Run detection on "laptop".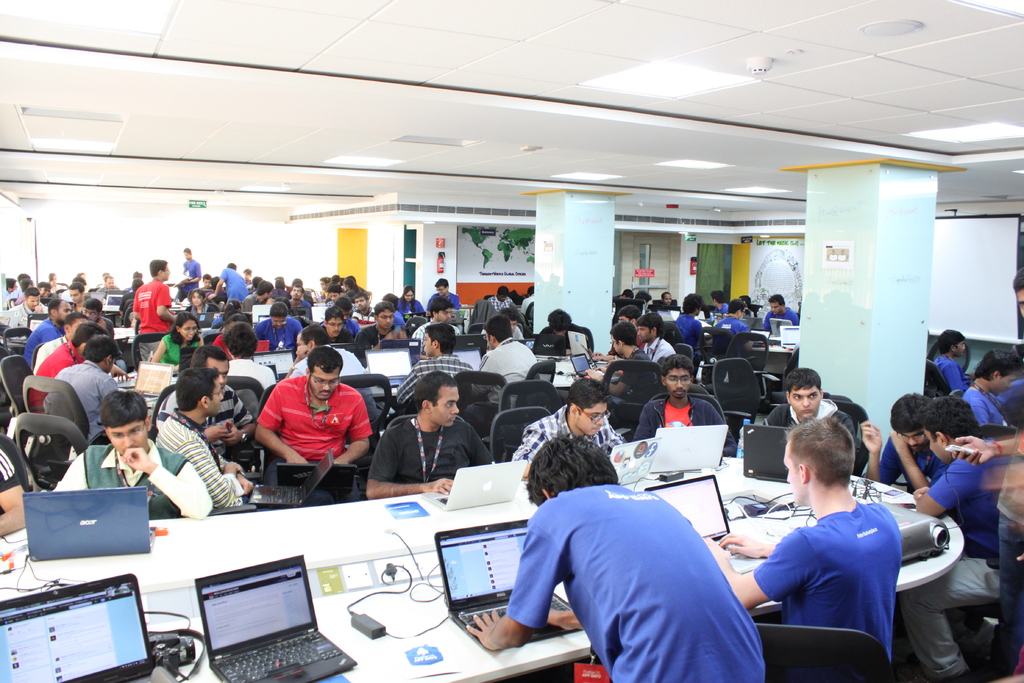
Result: bbox=[134, 362, 173, 404].
